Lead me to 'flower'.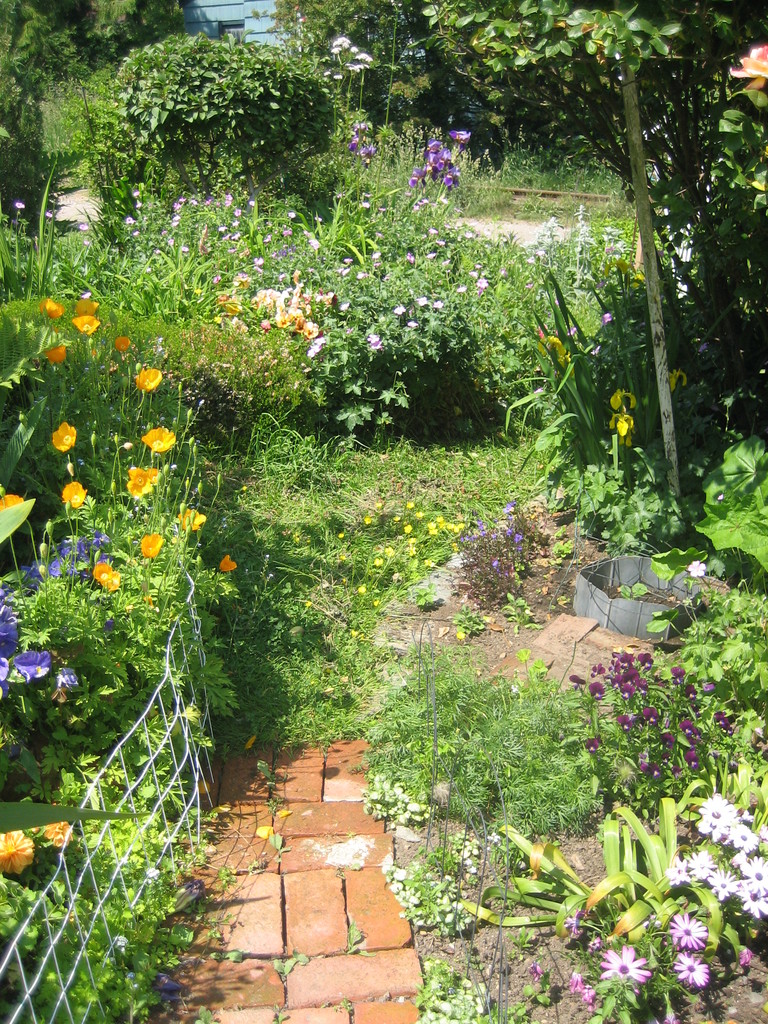
Lead to BBox(143, 421, 177, 449).
